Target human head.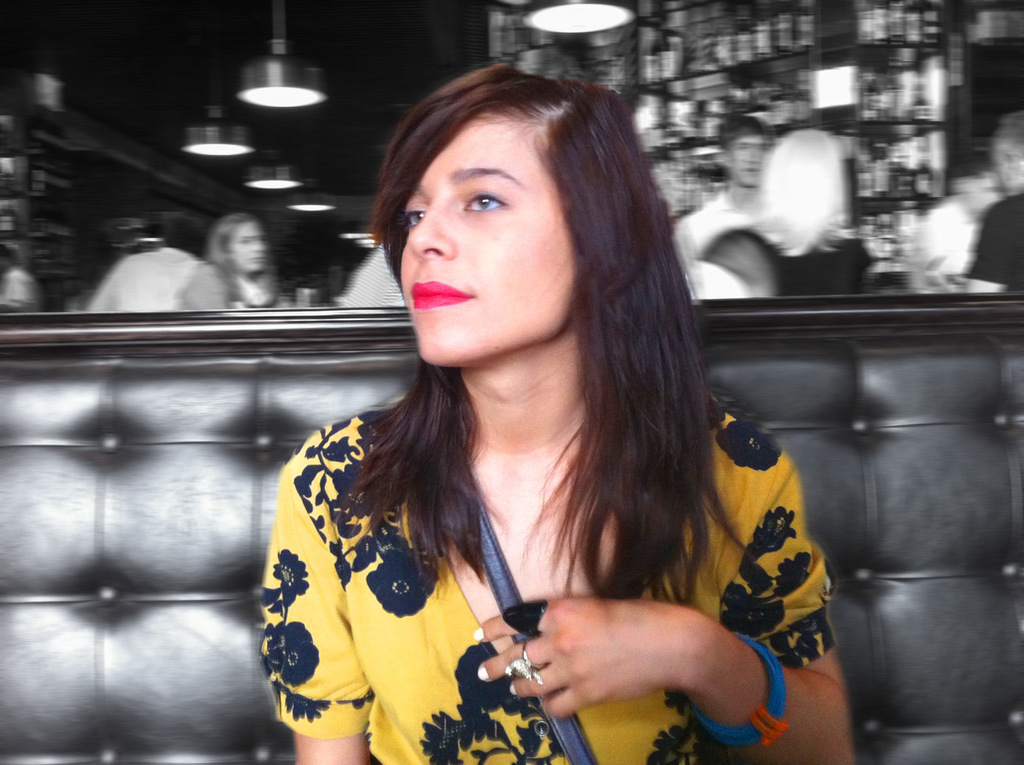
Target region: Rect(717, 115, 775, 187).
